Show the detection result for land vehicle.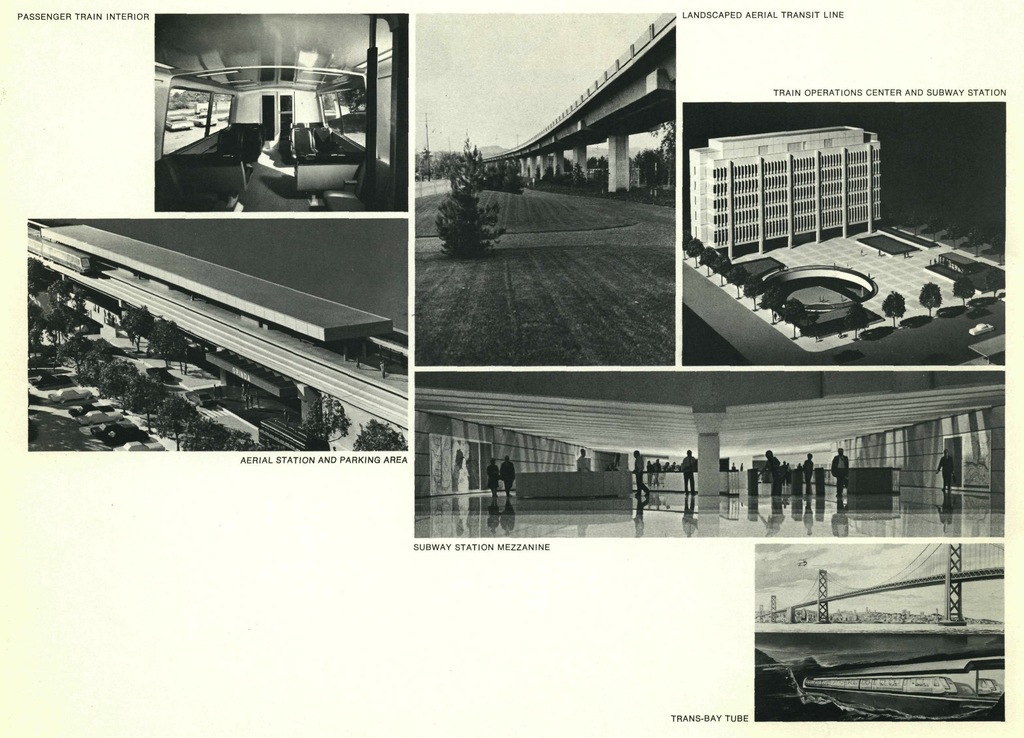
{"x1": 100, "y1": 423, "x2": 151, "y2": 446}.
